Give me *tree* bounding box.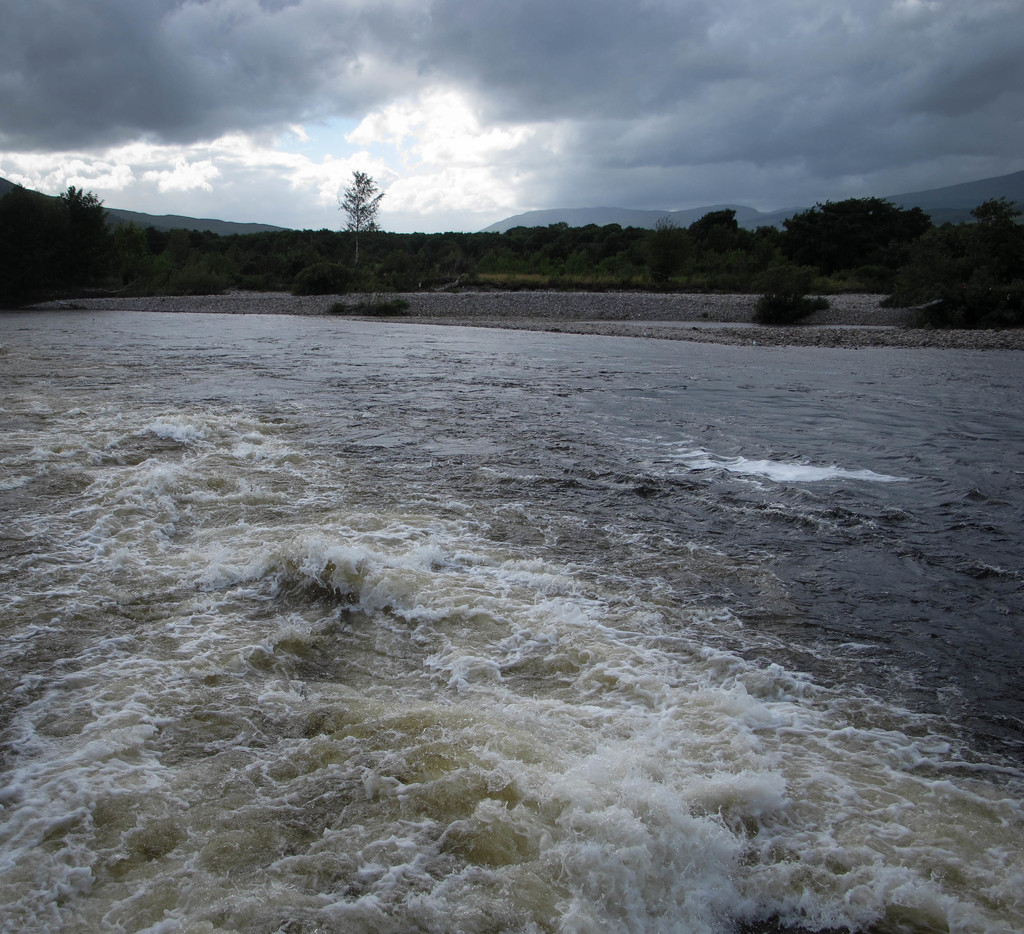
29, 173, 120, 305.
